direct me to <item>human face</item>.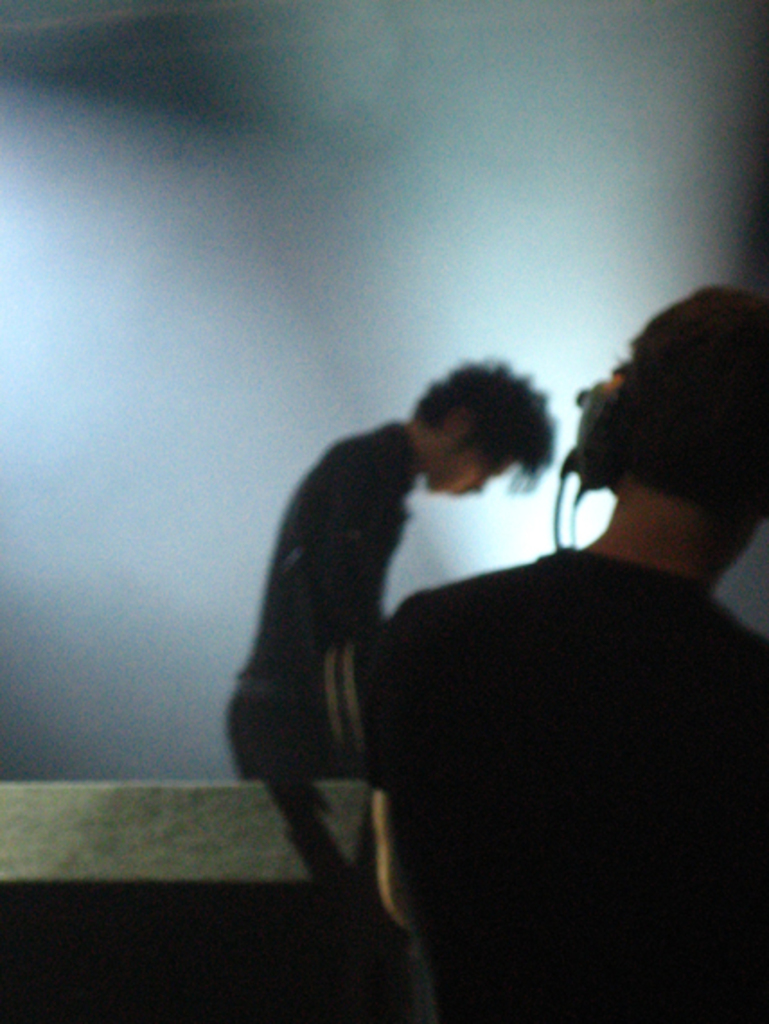
Direction: 433,411,492,508.
